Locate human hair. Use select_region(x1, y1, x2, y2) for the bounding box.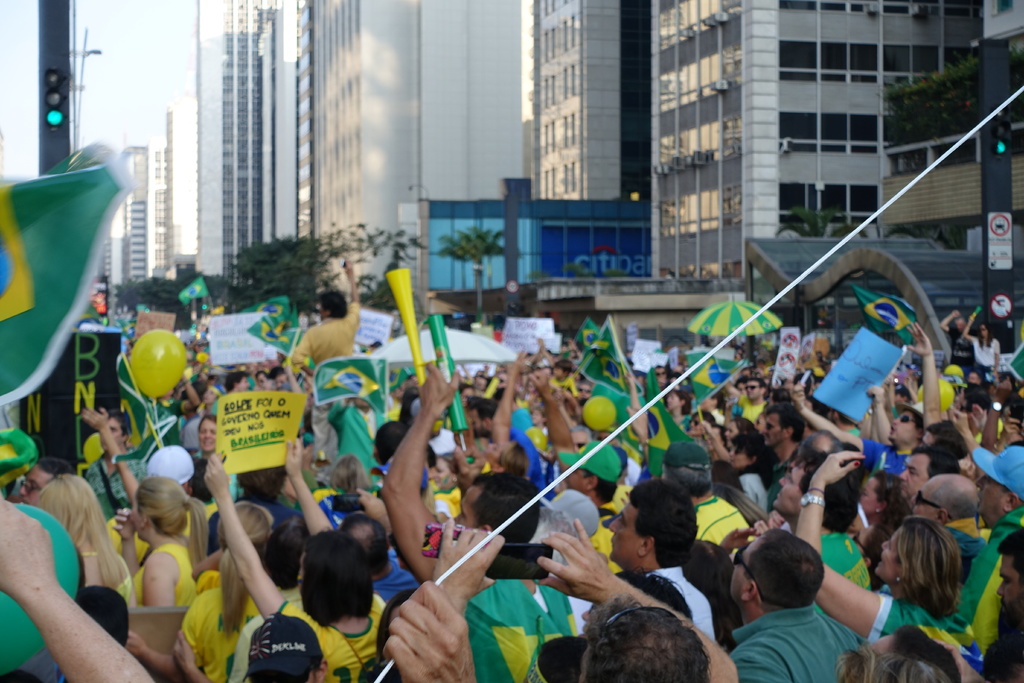
select_region(743, 524, 826, 618).
